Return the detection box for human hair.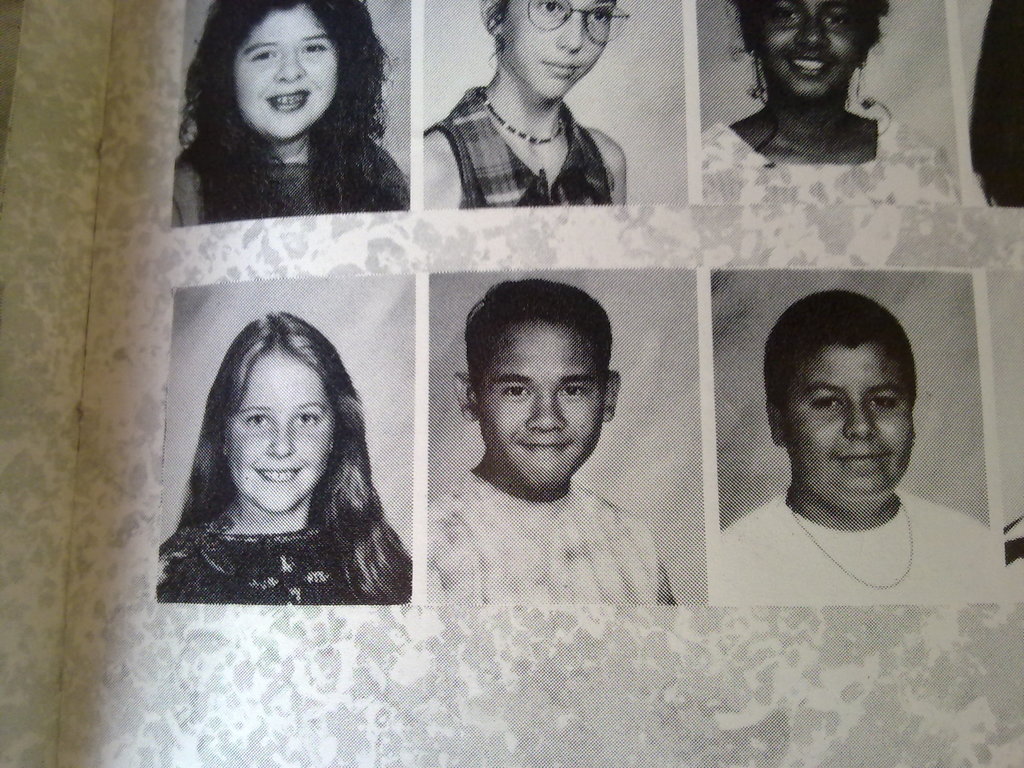
l=466, t=280, r=611, b=415.
